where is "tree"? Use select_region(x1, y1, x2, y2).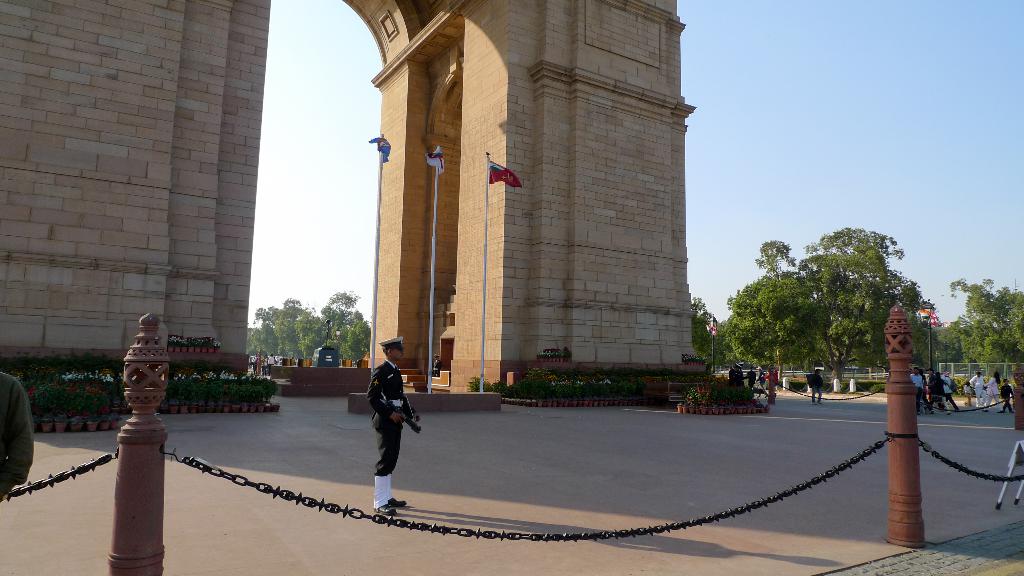
select_region(249, 287, 384, 366).
